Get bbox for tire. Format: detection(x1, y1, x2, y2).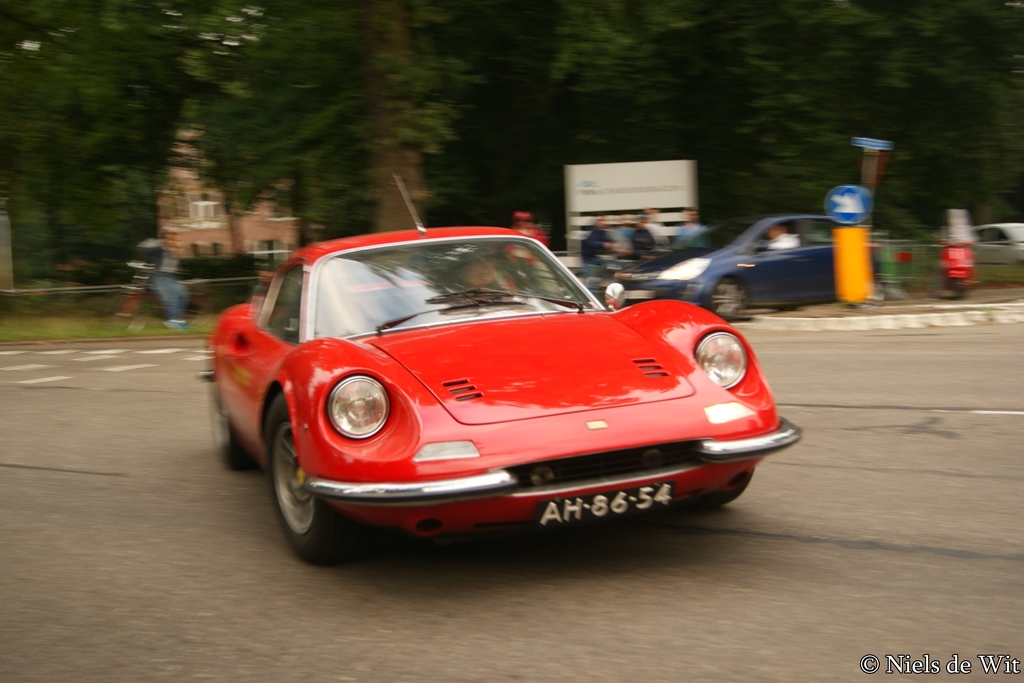
detection(710, 279, 747, 325).
